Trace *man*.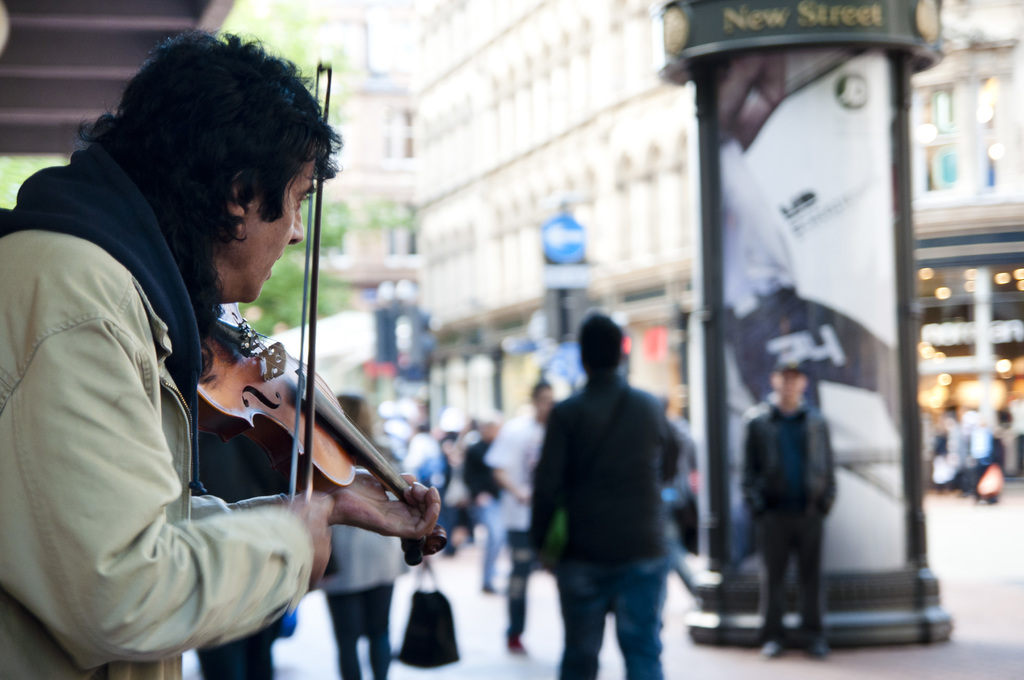
Traced to BBox(484, 376, 560, 654).
